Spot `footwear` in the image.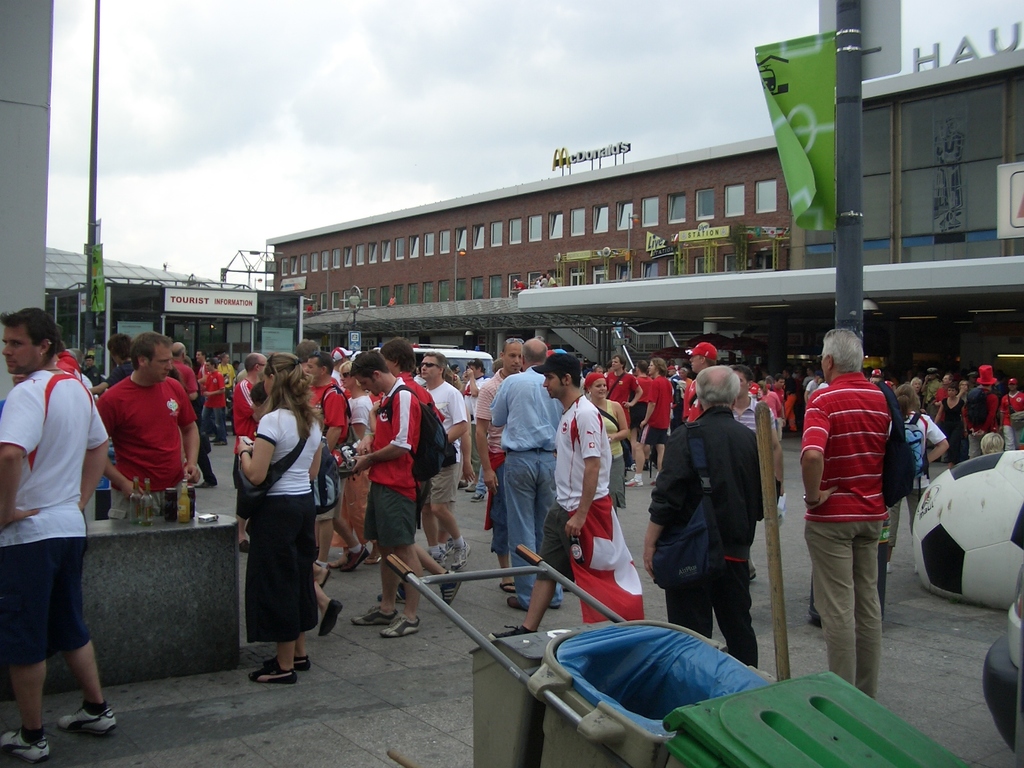
`footwear` found at rect(250, 660, 296, 681).
